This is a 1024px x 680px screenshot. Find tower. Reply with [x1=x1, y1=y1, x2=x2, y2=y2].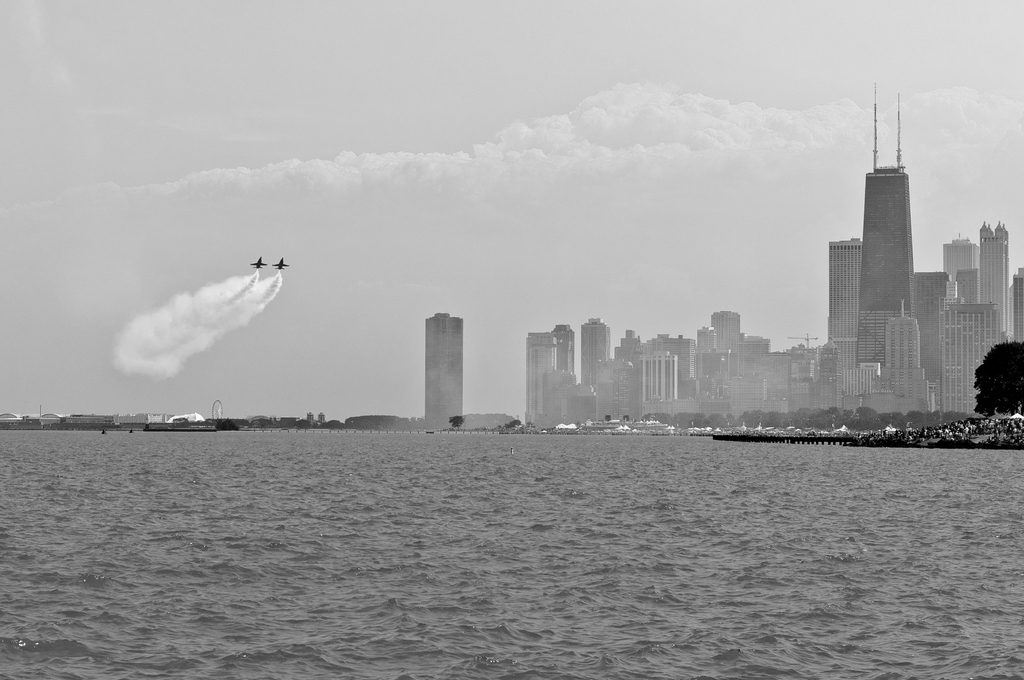
[x1=525, y1=331, x2=565, y2=439].
